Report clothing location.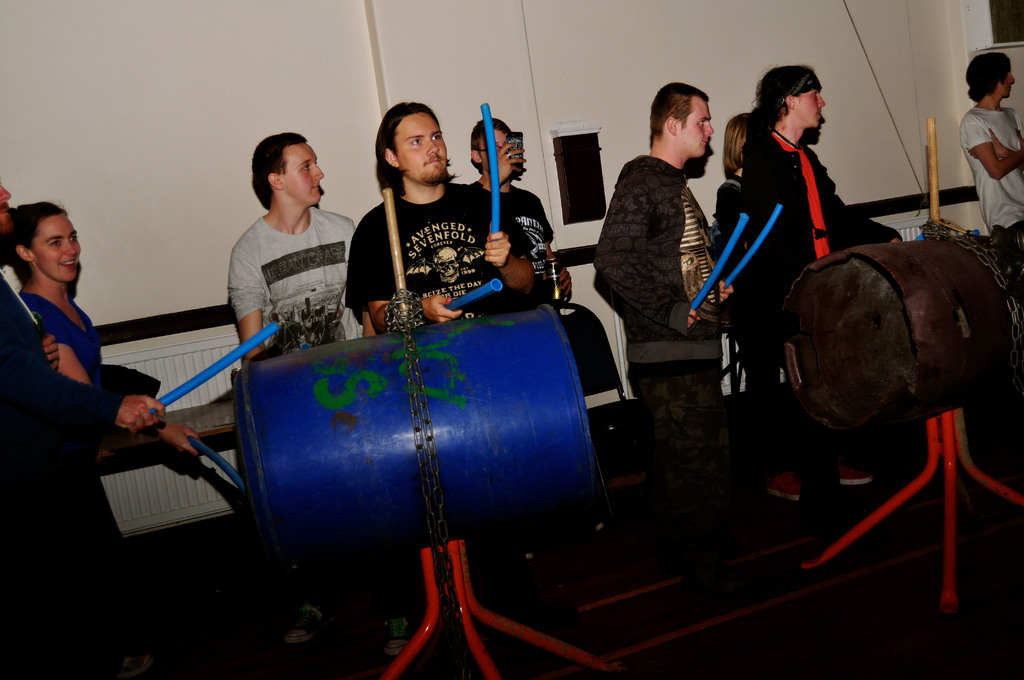
Report: box=[209, 180, 349, 339].
